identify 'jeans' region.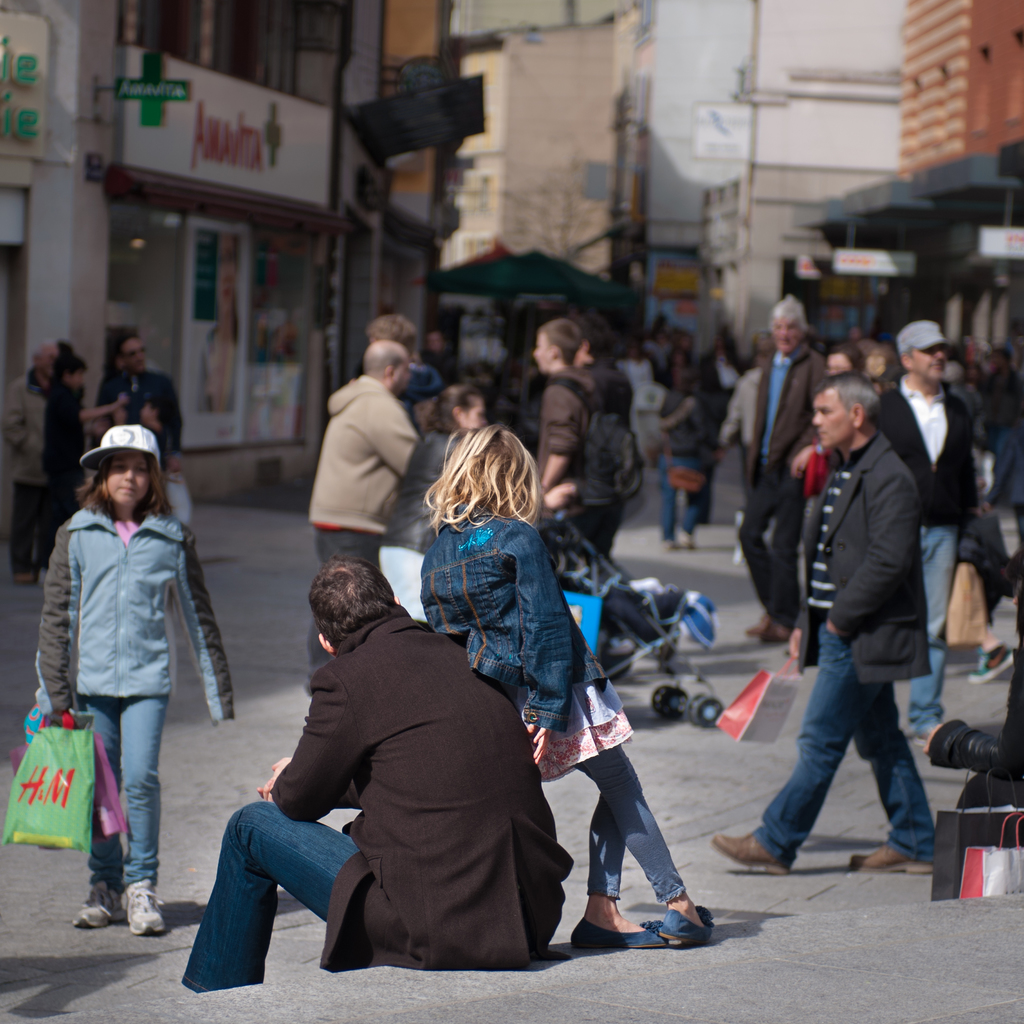
Region: detection(162, 474, 194, 523).
